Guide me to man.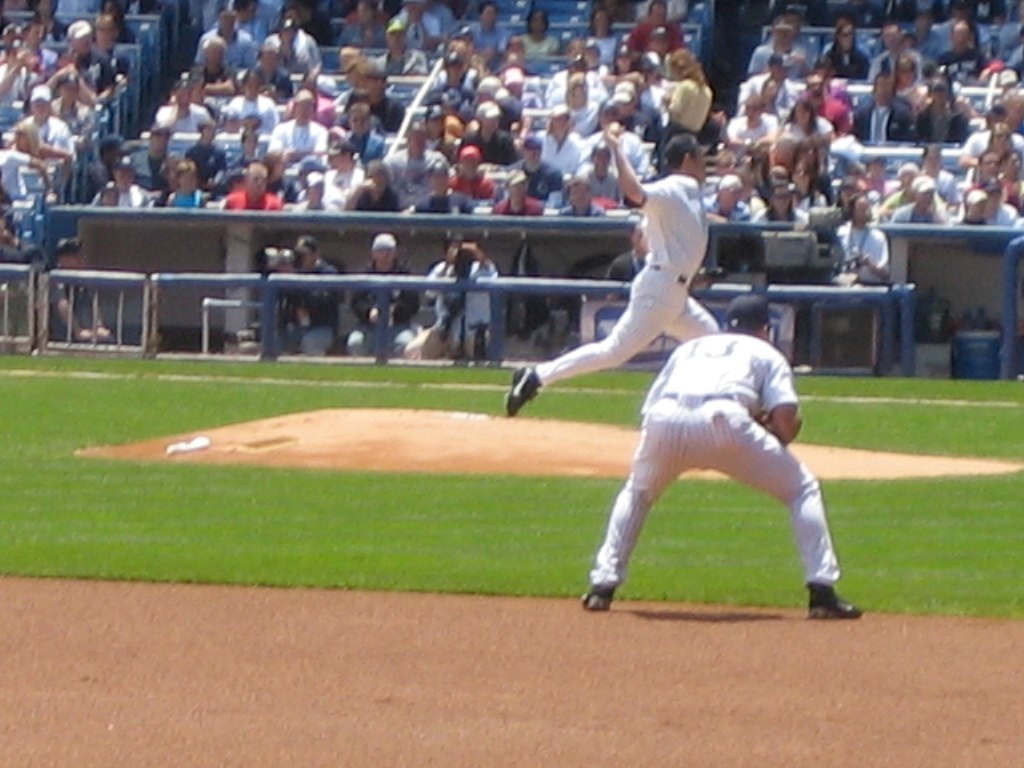
Guidance: 838/192/897/272.
